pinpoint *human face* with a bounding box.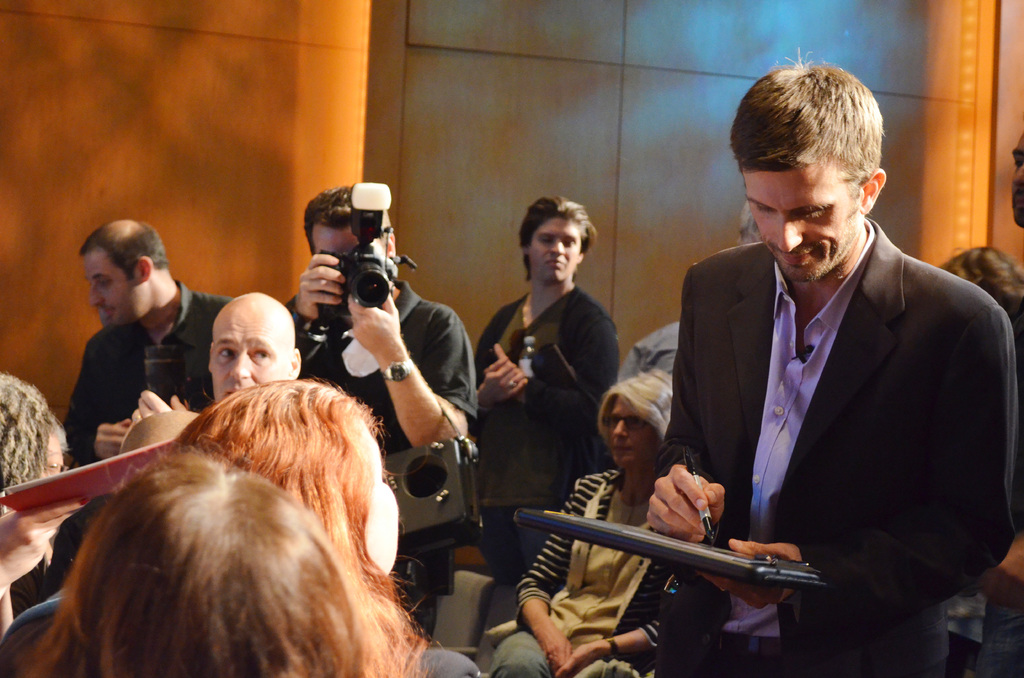
<bbox>353, 408, 401, 574</bbox>.
